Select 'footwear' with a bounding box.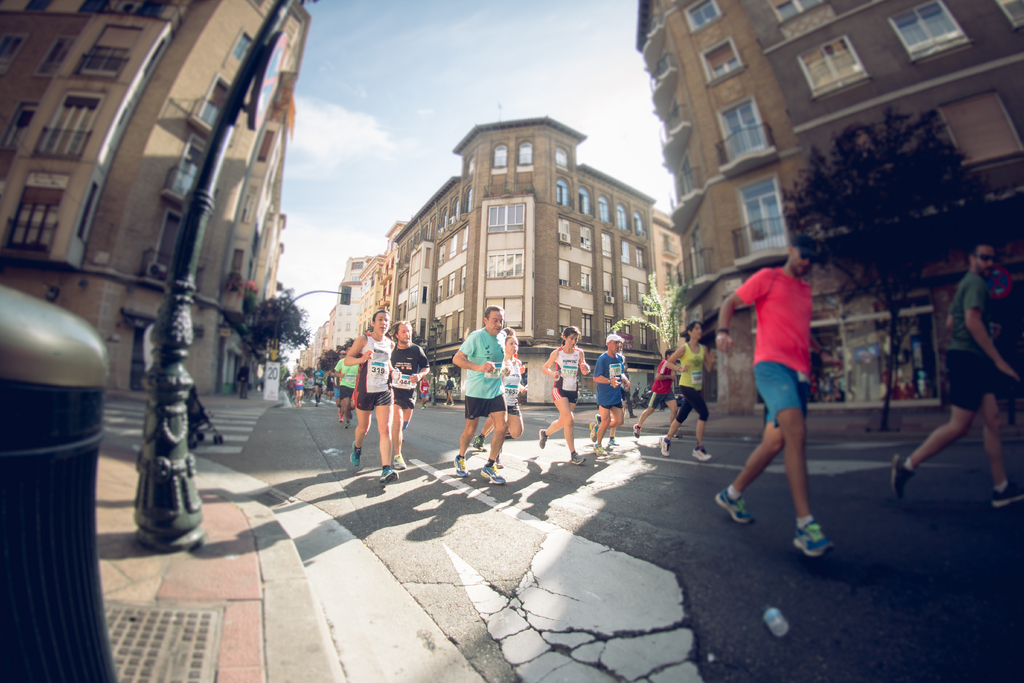
{"left": 536, "top": 430, "right": 548, "bottom": 452}.
